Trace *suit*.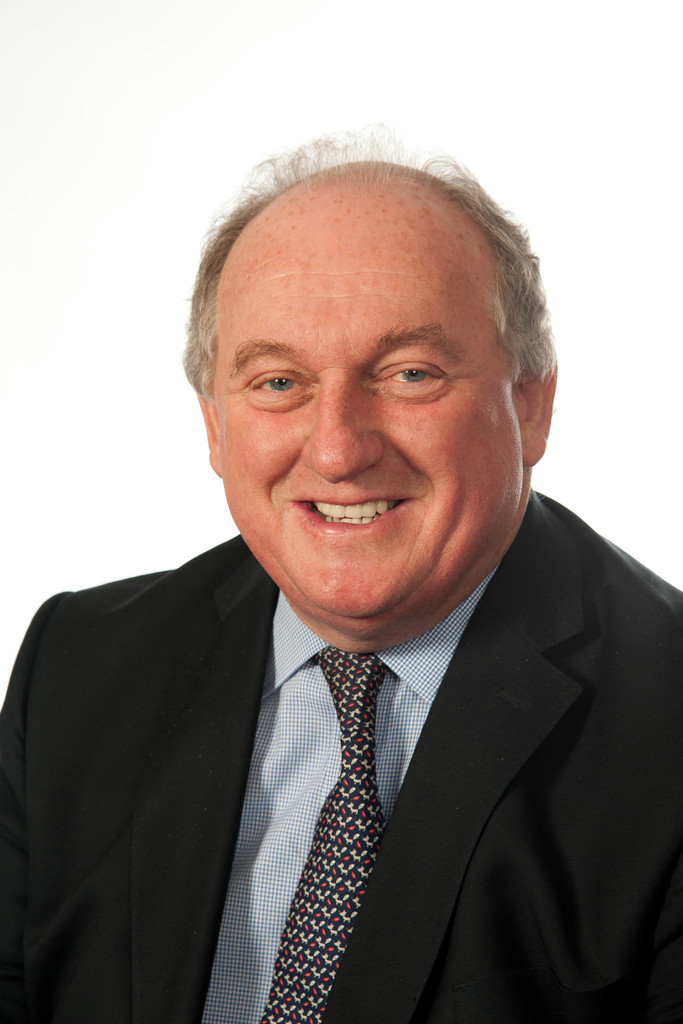
Traced to detection(4, 365, 667, 1023).
